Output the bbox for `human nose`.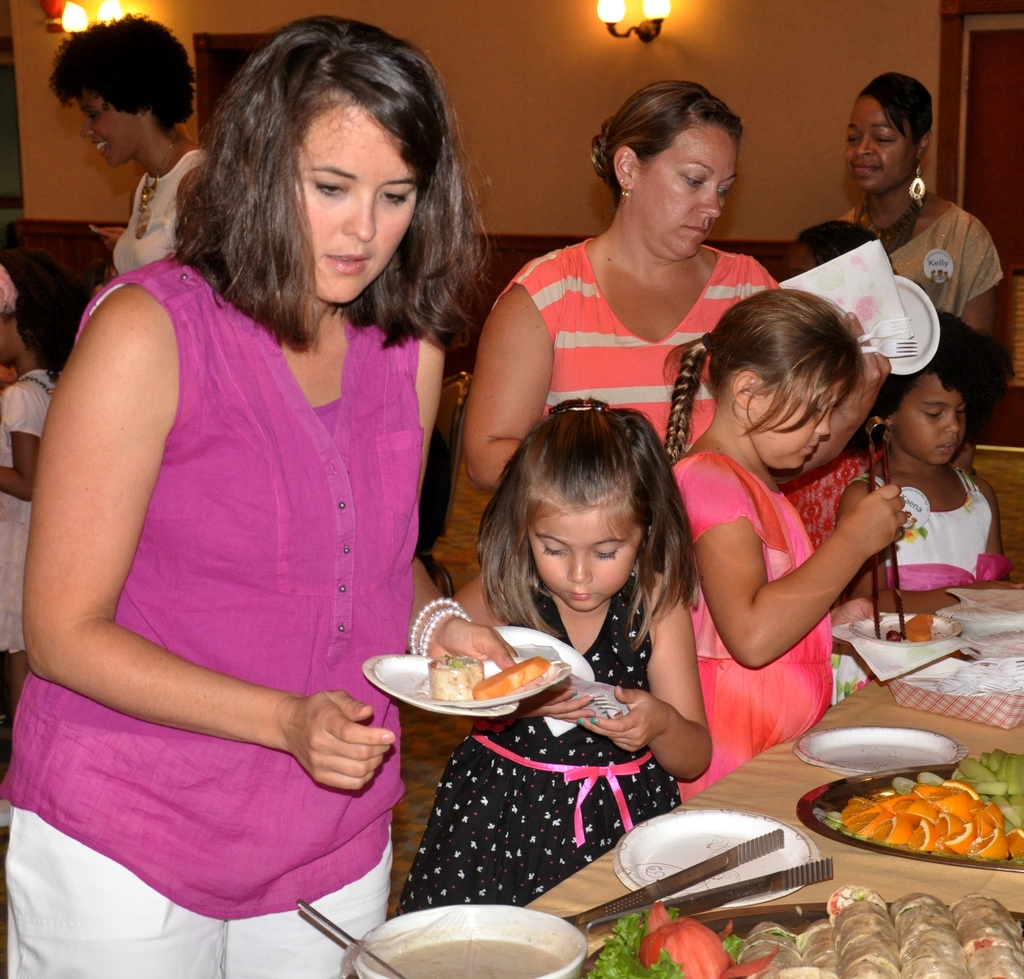
bbox=(696, 188, 719, 218).
